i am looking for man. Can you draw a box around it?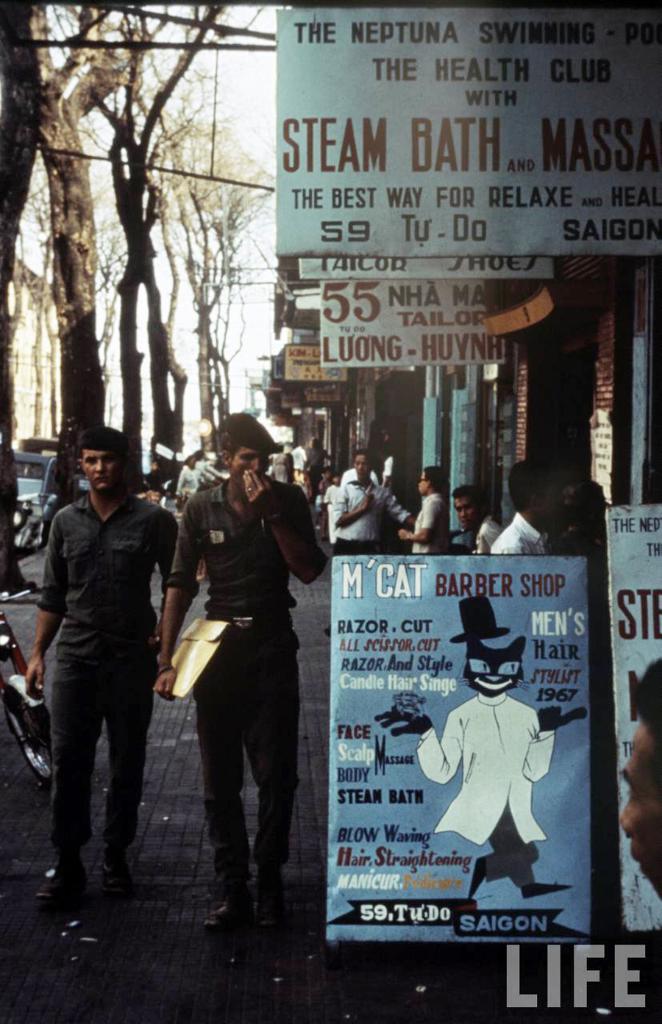
Sure, the bounding box is (x1=449, y1=490, x2=501, y2=559).
